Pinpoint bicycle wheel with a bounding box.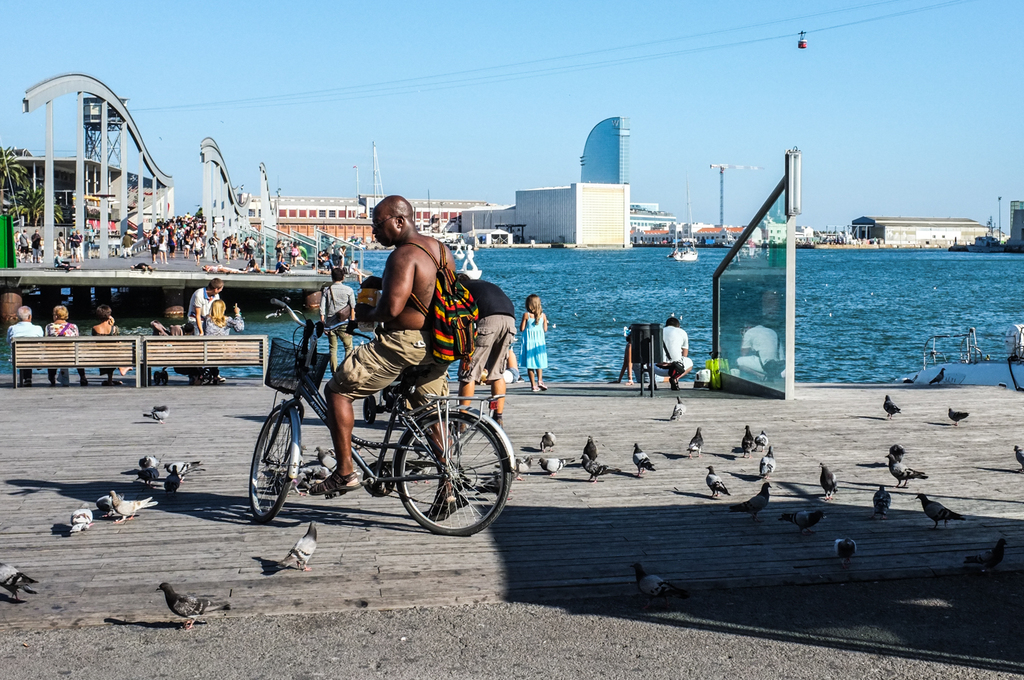
BBox(384, 409, 500, 542).
